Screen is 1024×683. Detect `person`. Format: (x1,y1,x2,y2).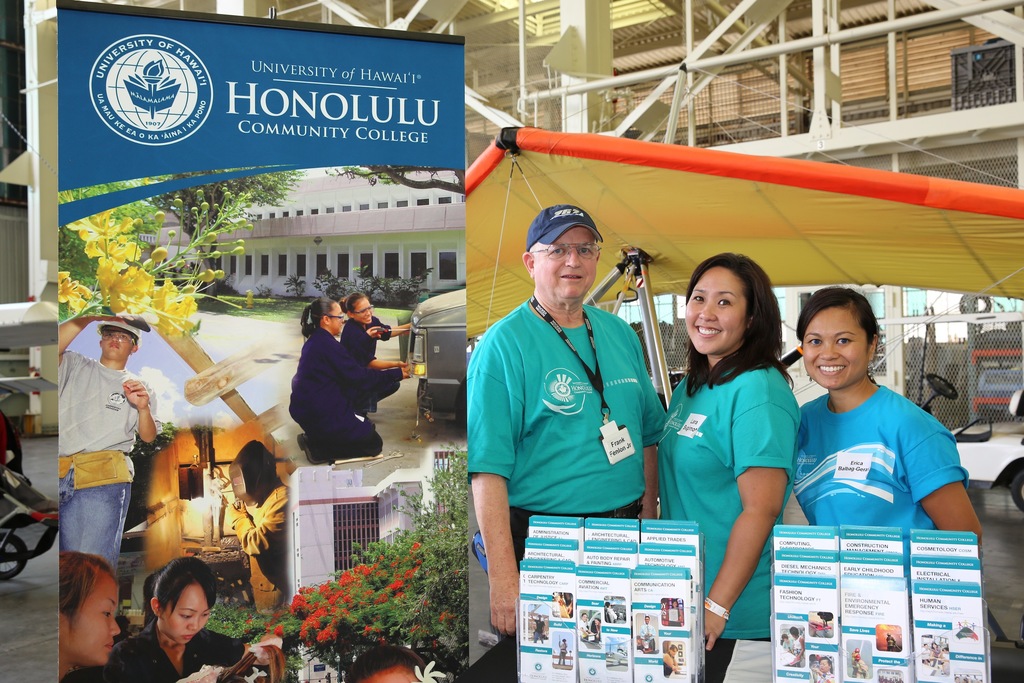
(52,313,161,580).
